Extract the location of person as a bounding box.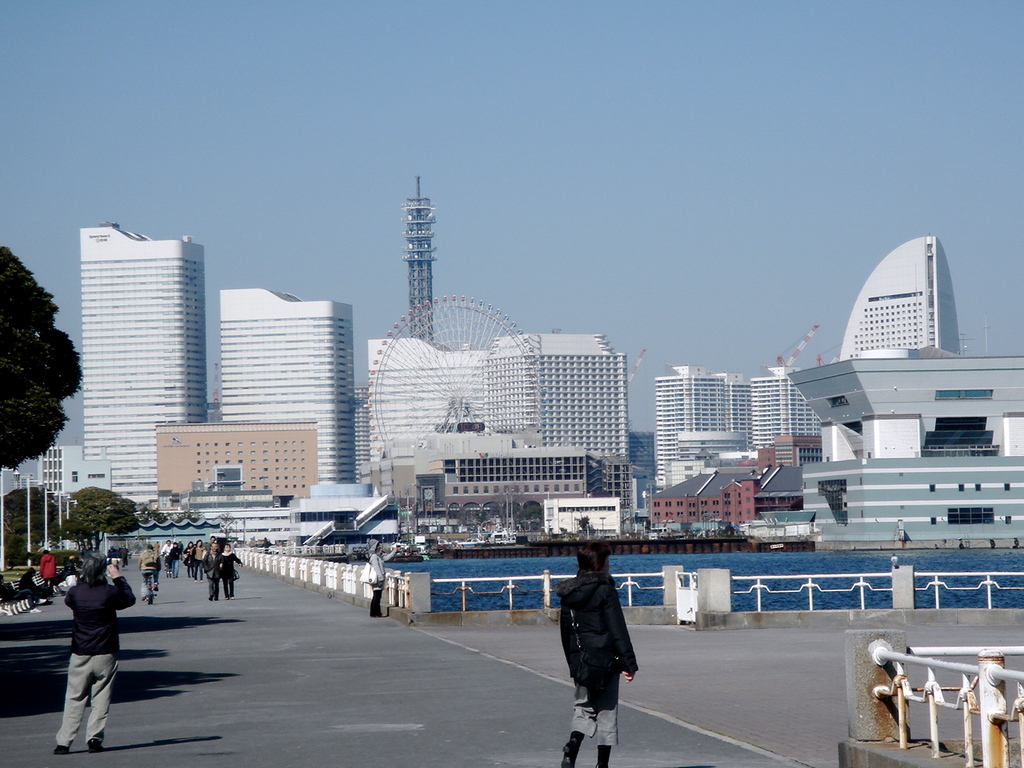
[19, 562, 49, 606].
